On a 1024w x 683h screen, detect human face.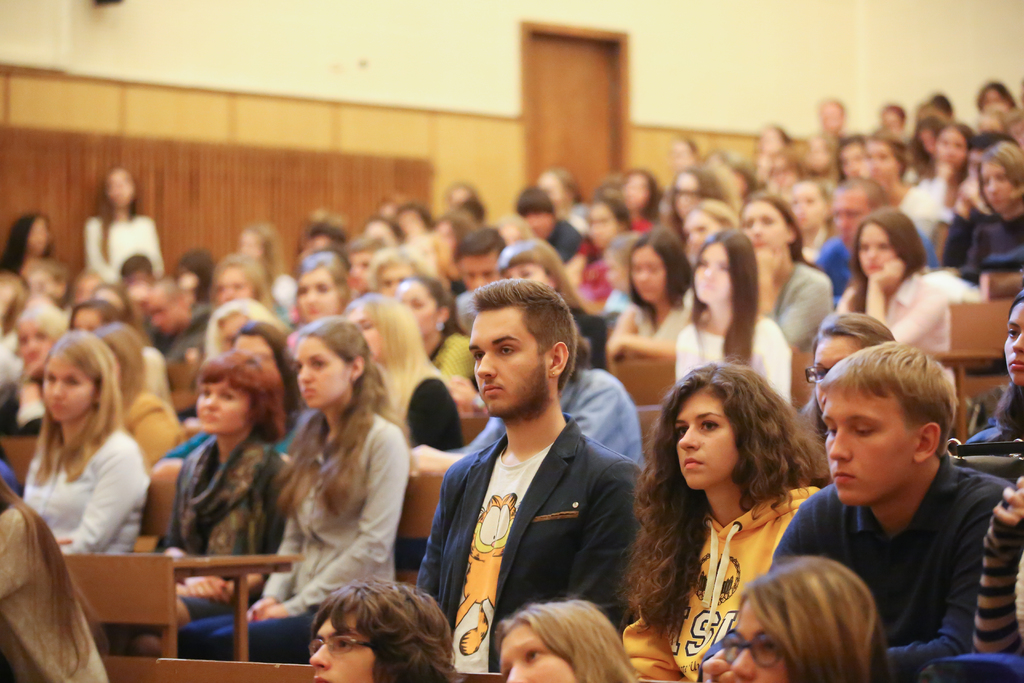
BBox(674, 392, 744, 484).
